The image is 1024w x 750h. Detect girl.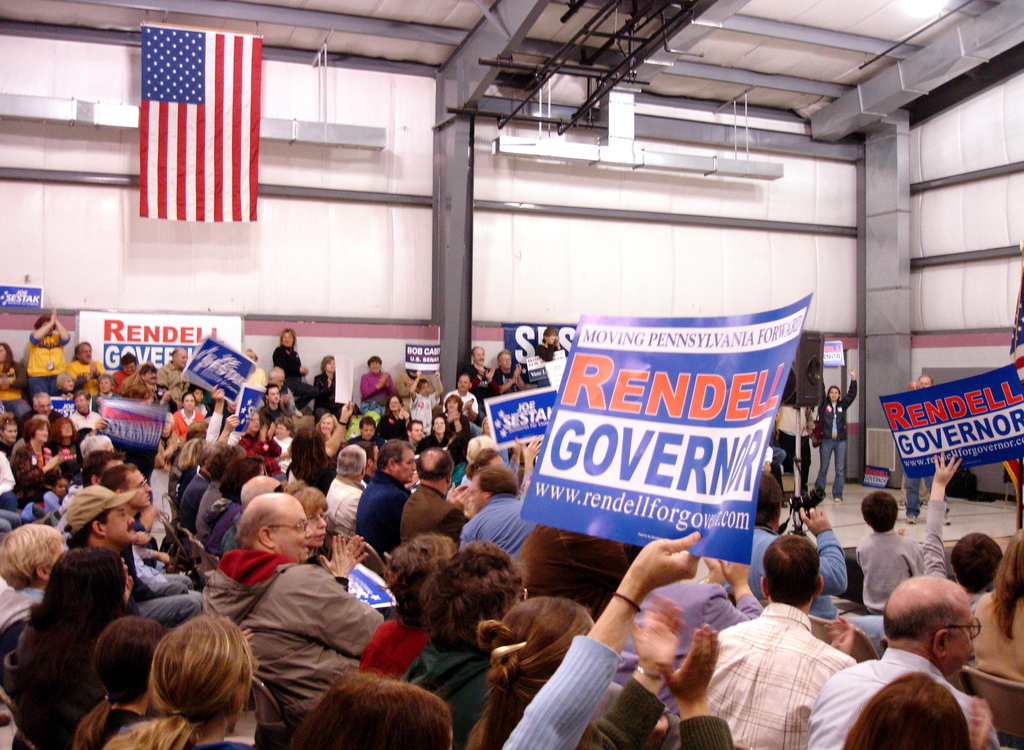
Detection: pyautogui.locateOnScreen(113, 610, 266, 749).
